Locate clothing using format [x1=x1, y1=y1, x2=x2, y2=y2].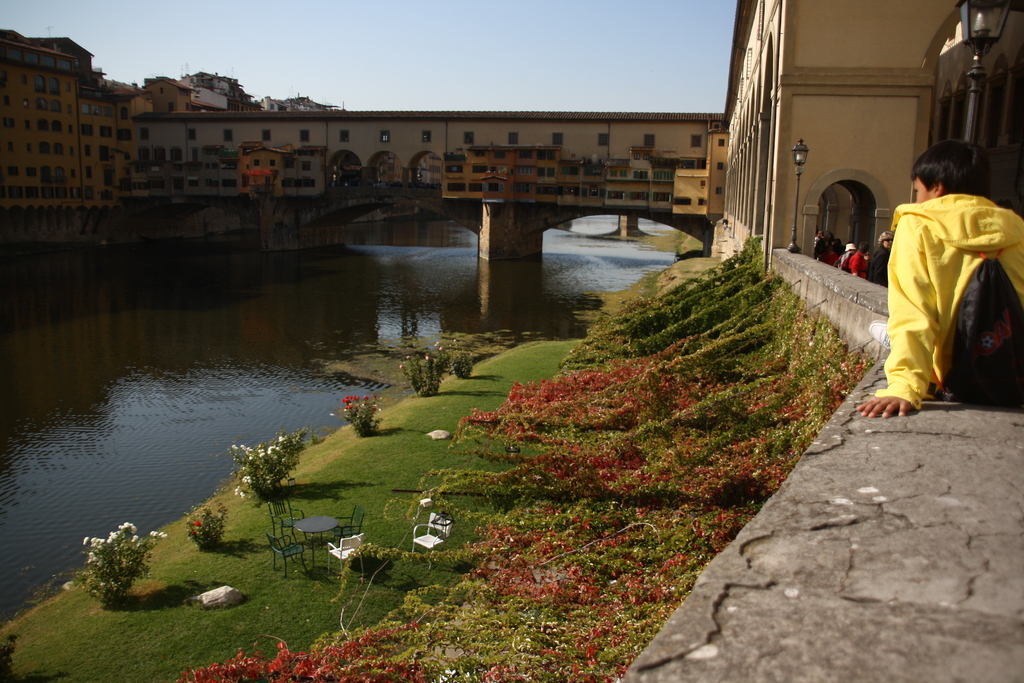
[x1=832, y1=250, x2=849, y2=270].
